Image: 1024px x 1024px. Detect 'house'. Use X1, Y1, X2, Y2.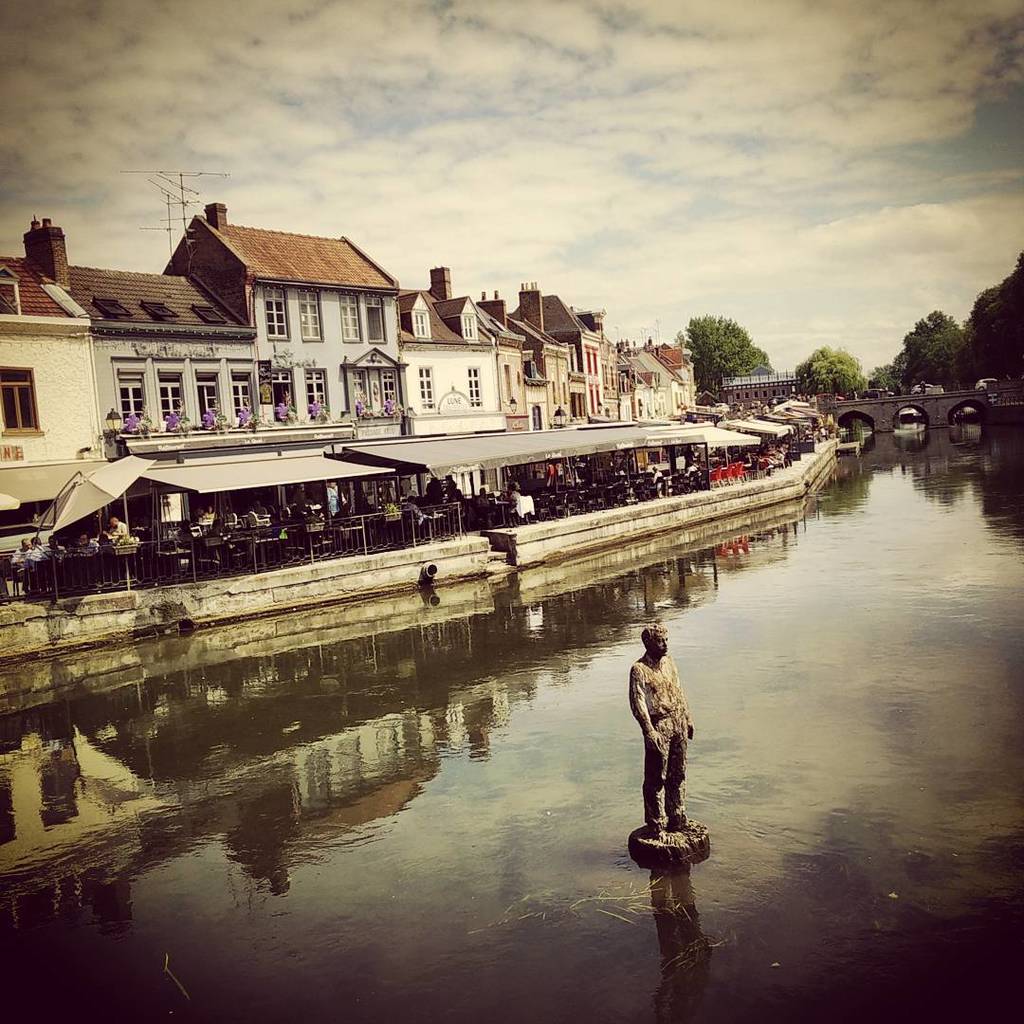
400, 264, 529, 431.
